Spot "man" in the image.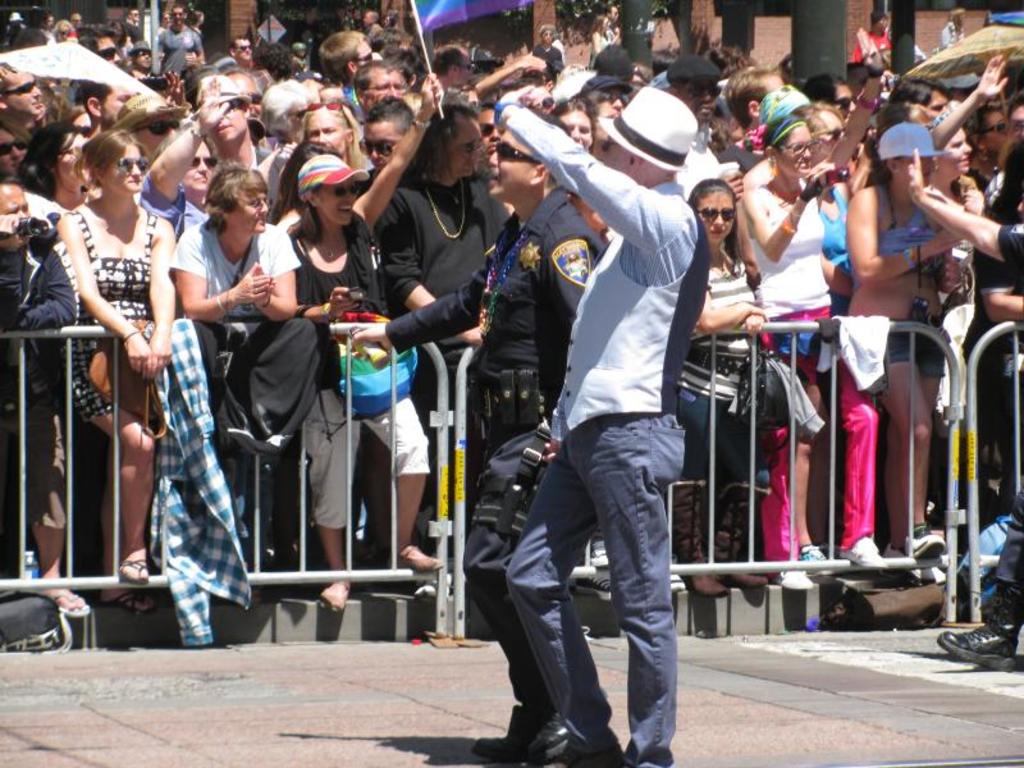
"man" found at l=316, t=31, r=389, b=95.
